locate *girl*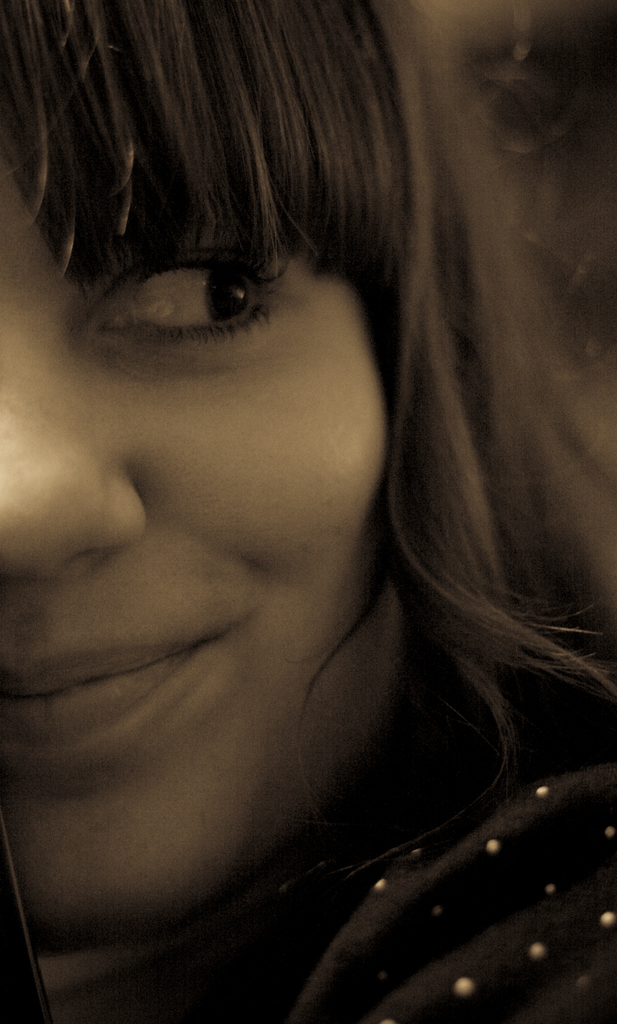
[4,0,614,1019]
